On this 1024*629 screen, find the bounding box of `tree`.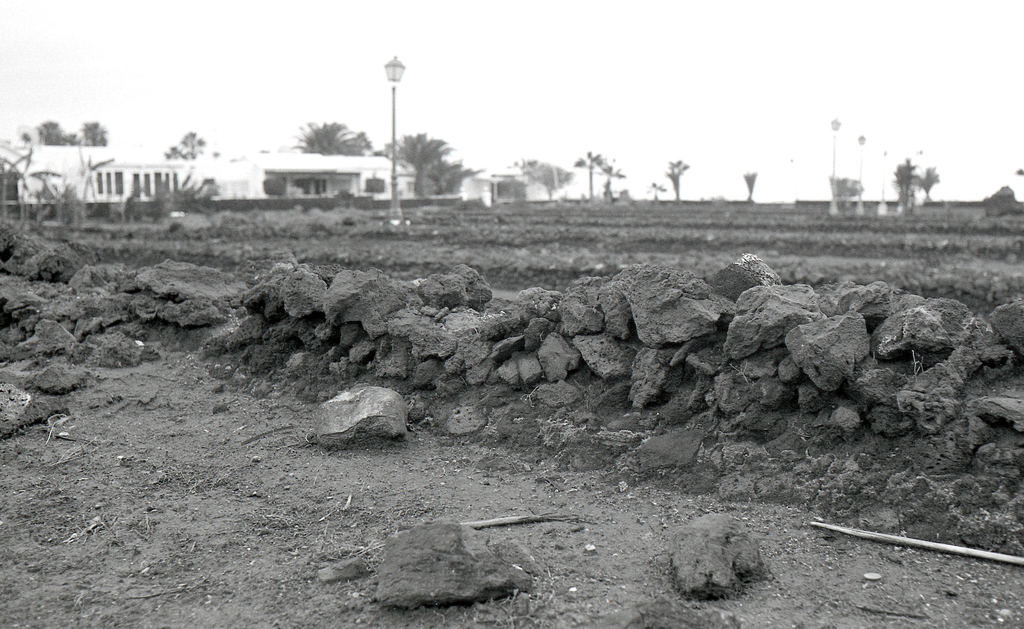
Bounding box: x1=419, y1=160, x2=488, y2=195.
